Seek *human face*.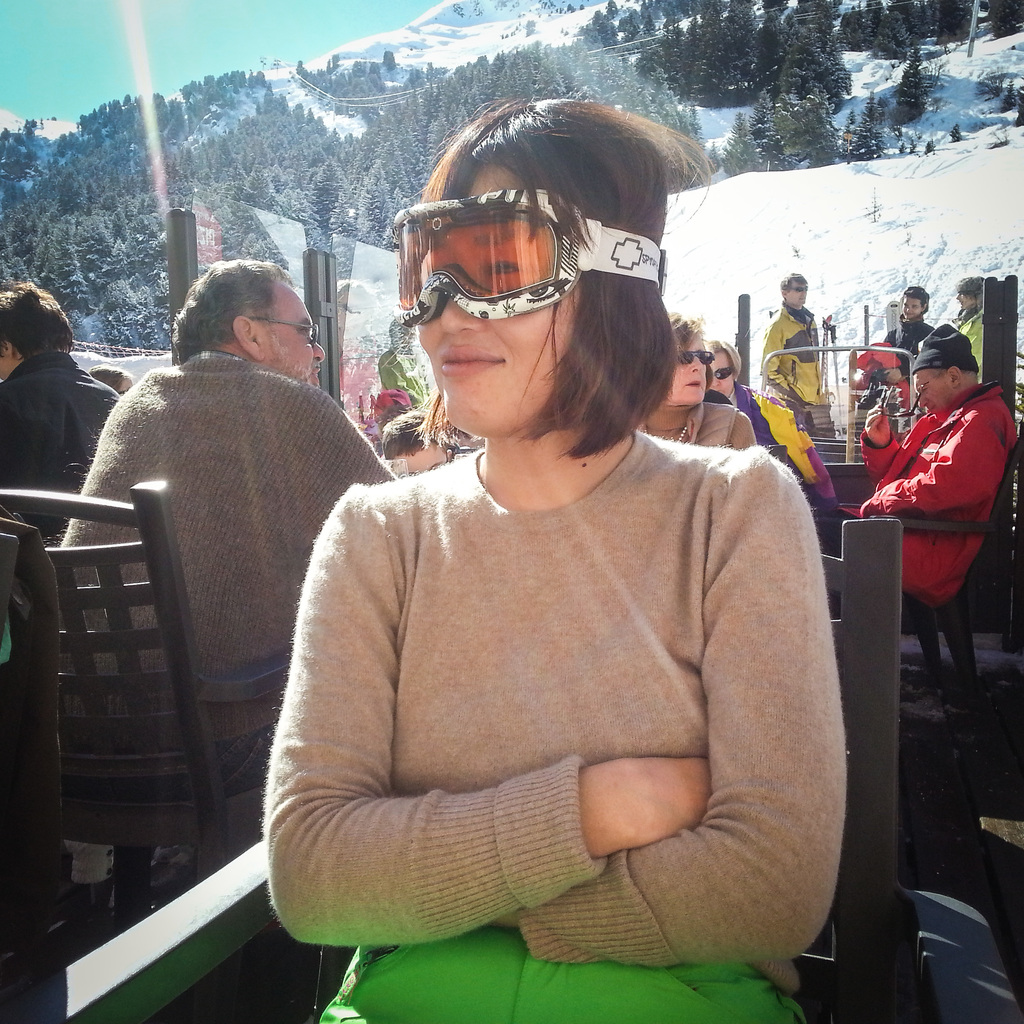
901/298/919/319.
